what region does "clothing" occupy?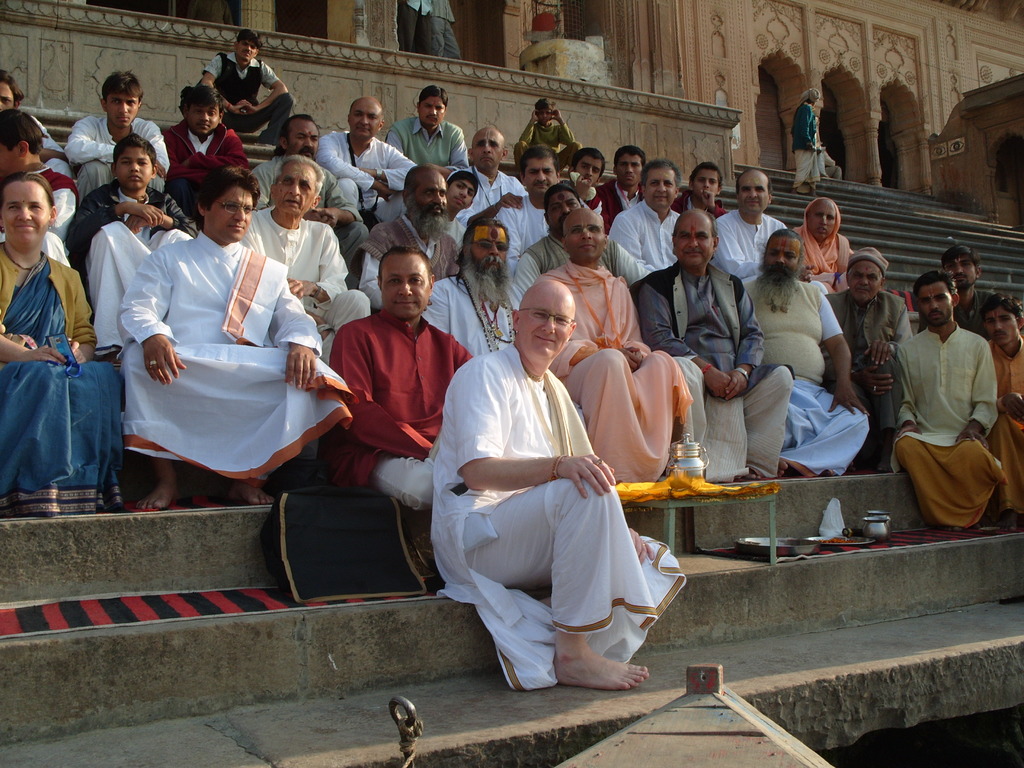
bbox(812, 275, 900, 458).
